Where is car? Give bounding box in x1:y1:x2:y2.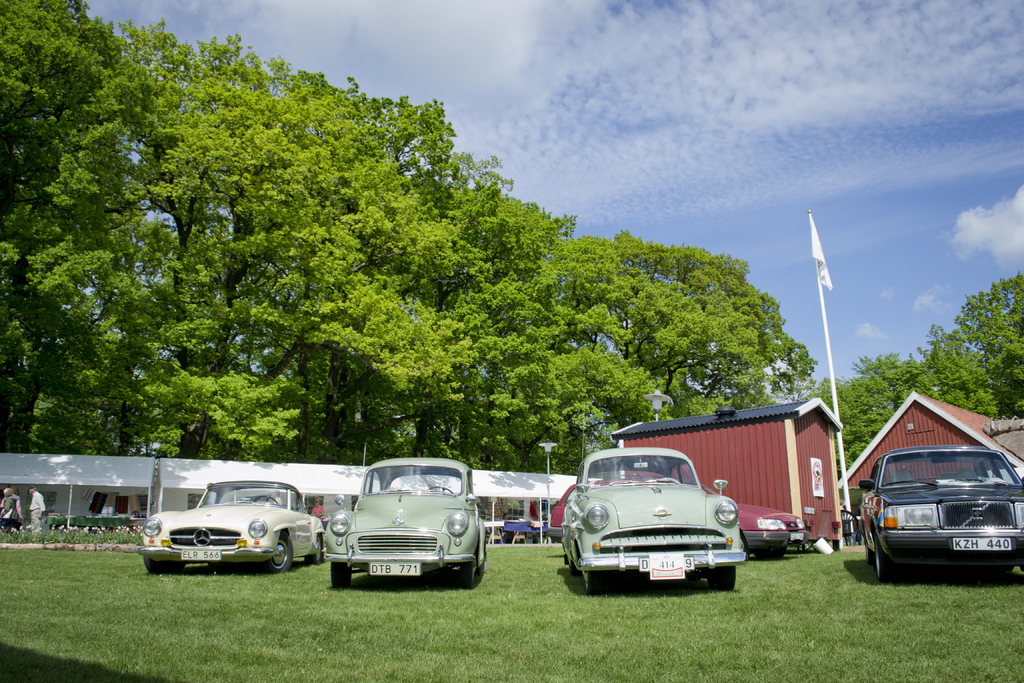
861:445:1023:579.
